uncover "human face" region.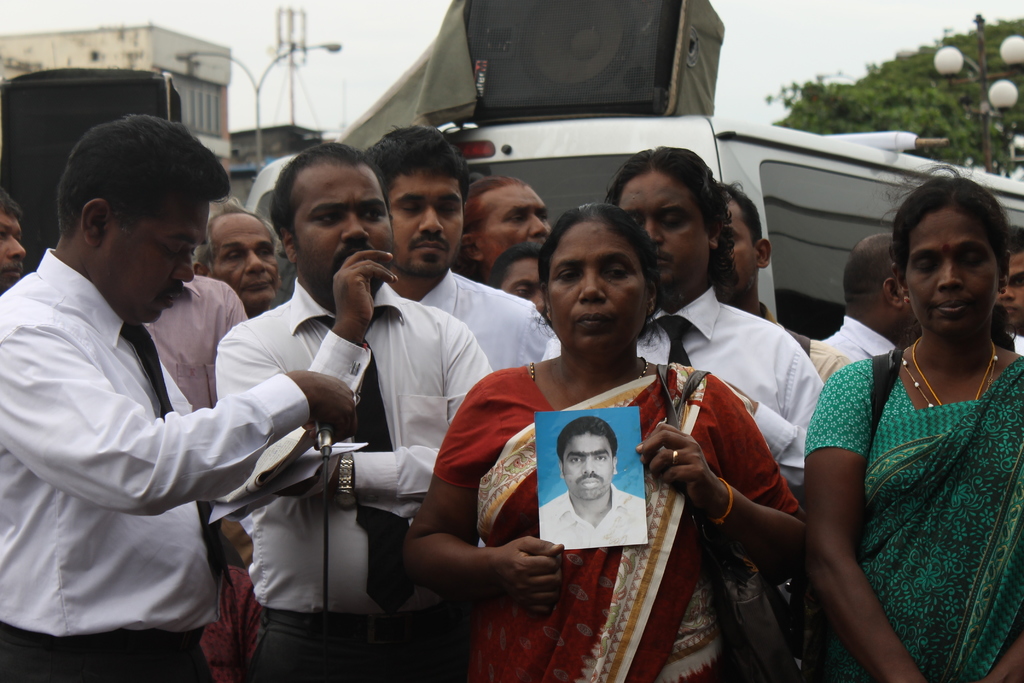
Uncovered: BBox(292, 165, 397, 309).
